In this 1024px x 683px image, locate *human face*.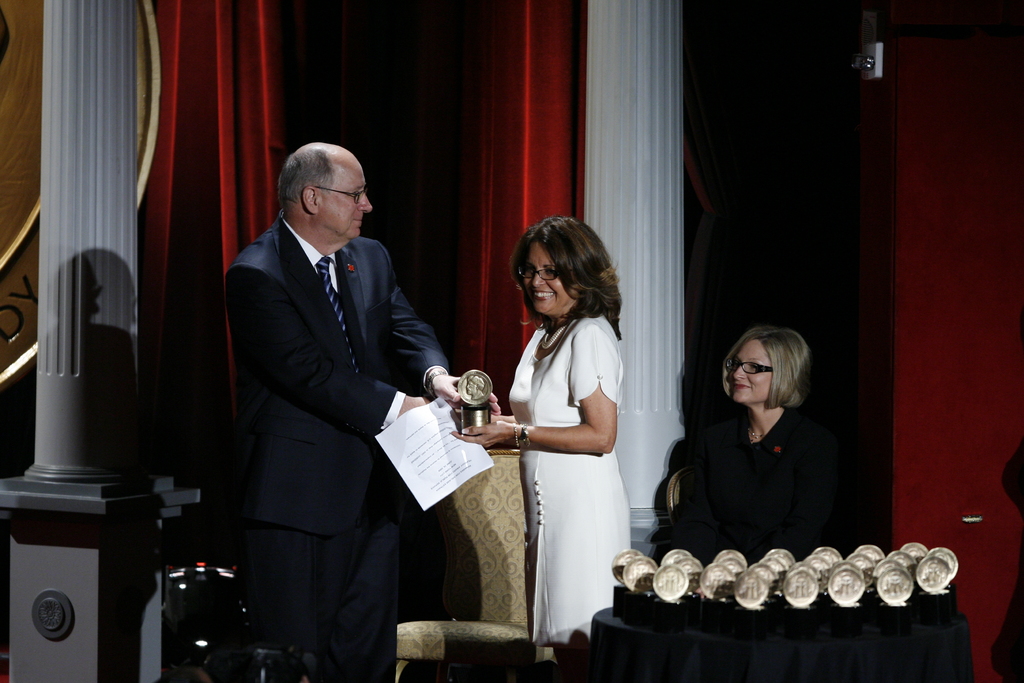
Bounding box: Rect(316, 157, 372, 240).
